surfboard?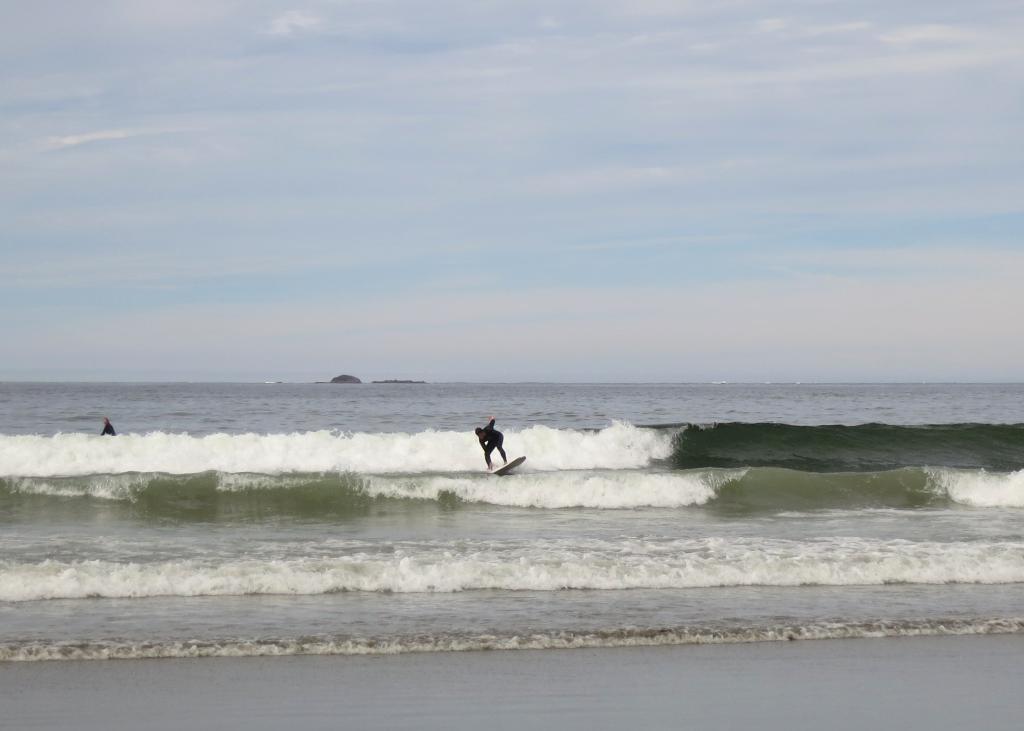
box(483, 454, 527, 478)
